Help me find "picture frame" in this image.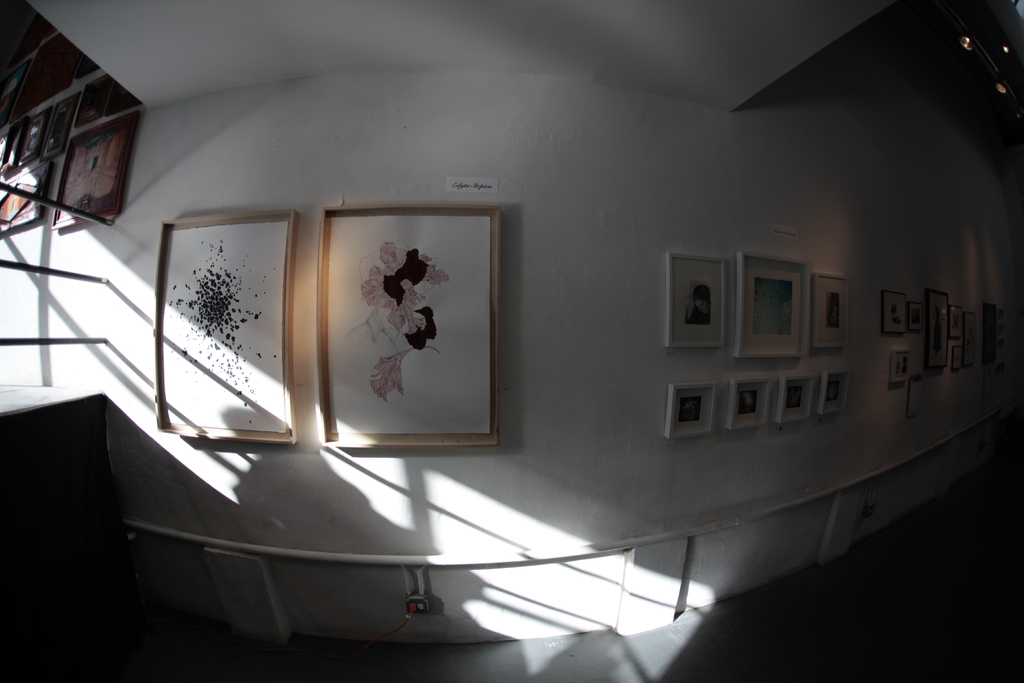
Found it: detection(778, 363, 817, 423).
